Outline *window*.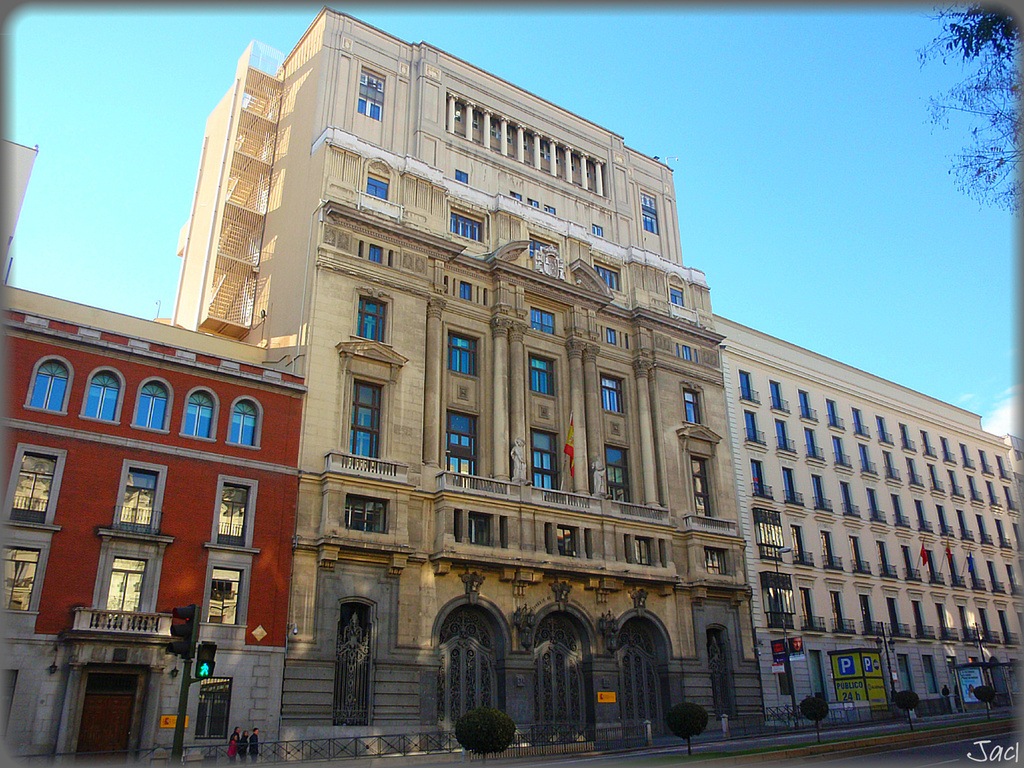
Outline: left=8, top=452, right=59, bottom=524.
